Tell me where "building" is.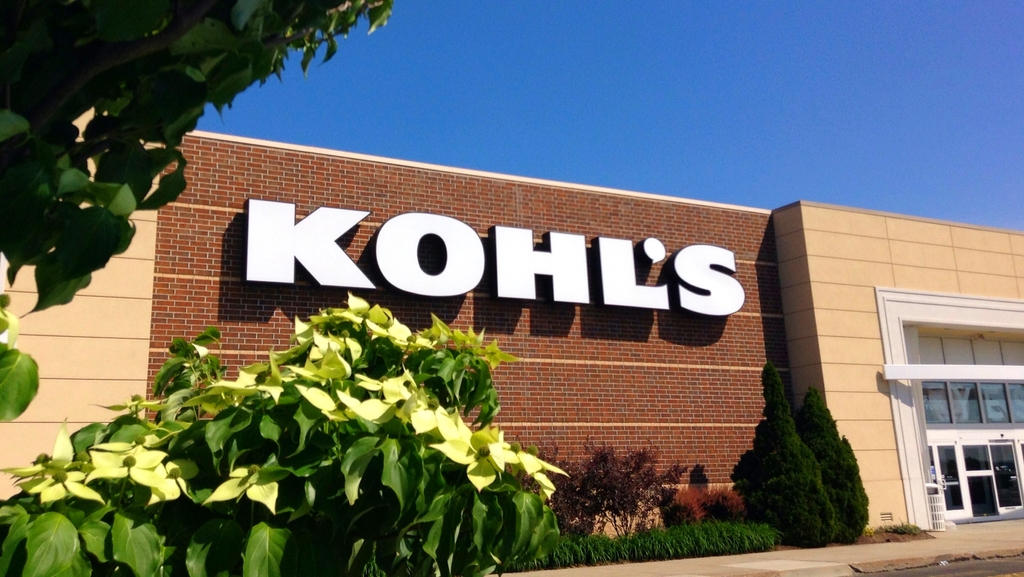
"building" is at (x1=0, y1=125, x2=1023, y2=527).
